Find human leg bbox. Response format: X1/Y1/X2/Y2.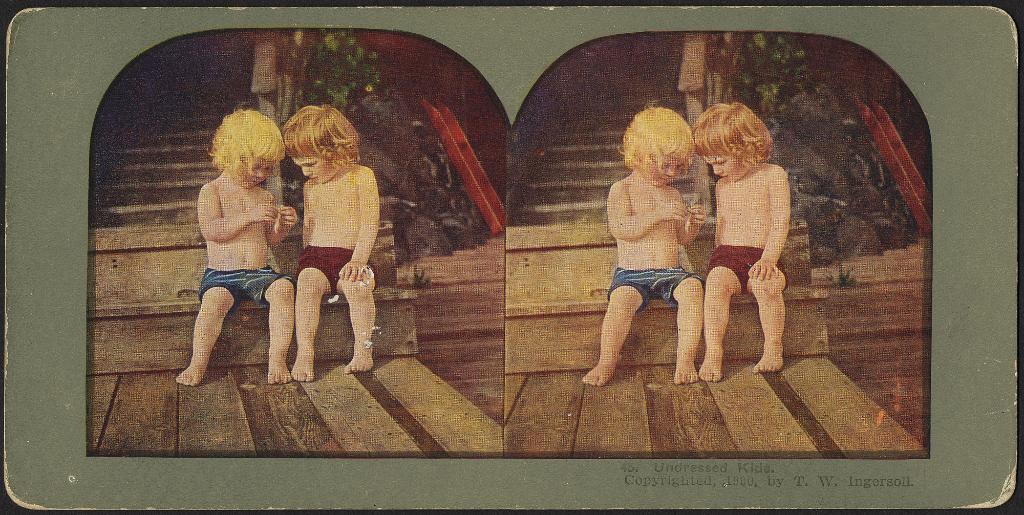
749/264/792/377.
